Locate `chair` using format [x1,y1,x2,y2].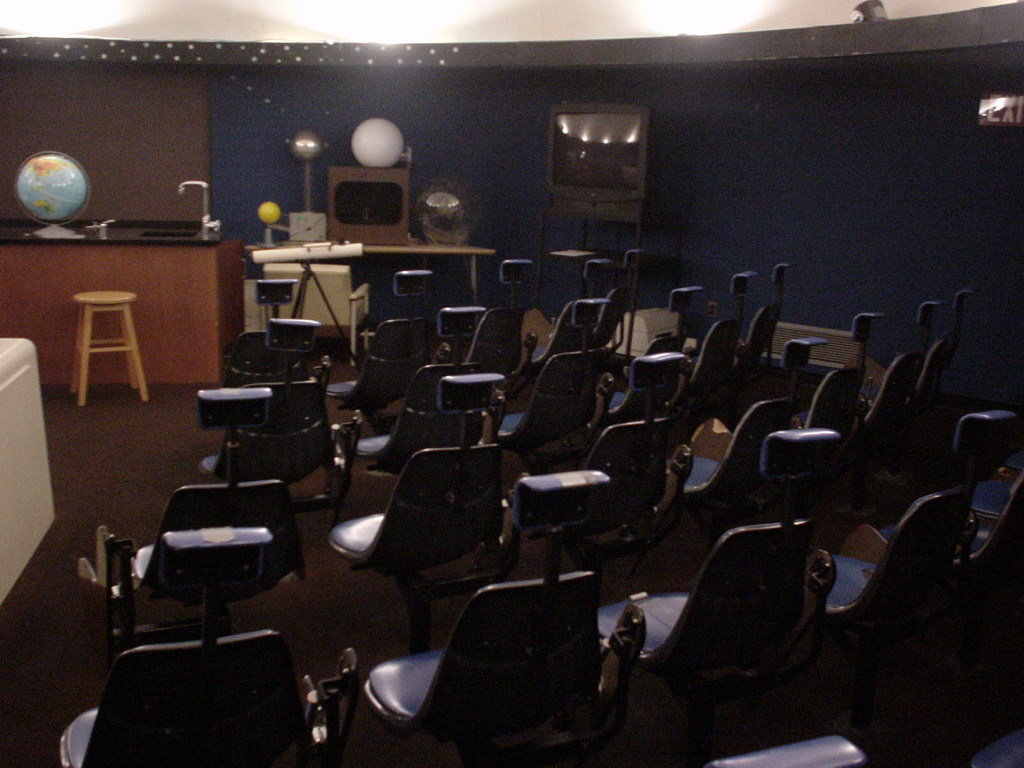
[592,424,834,767].
